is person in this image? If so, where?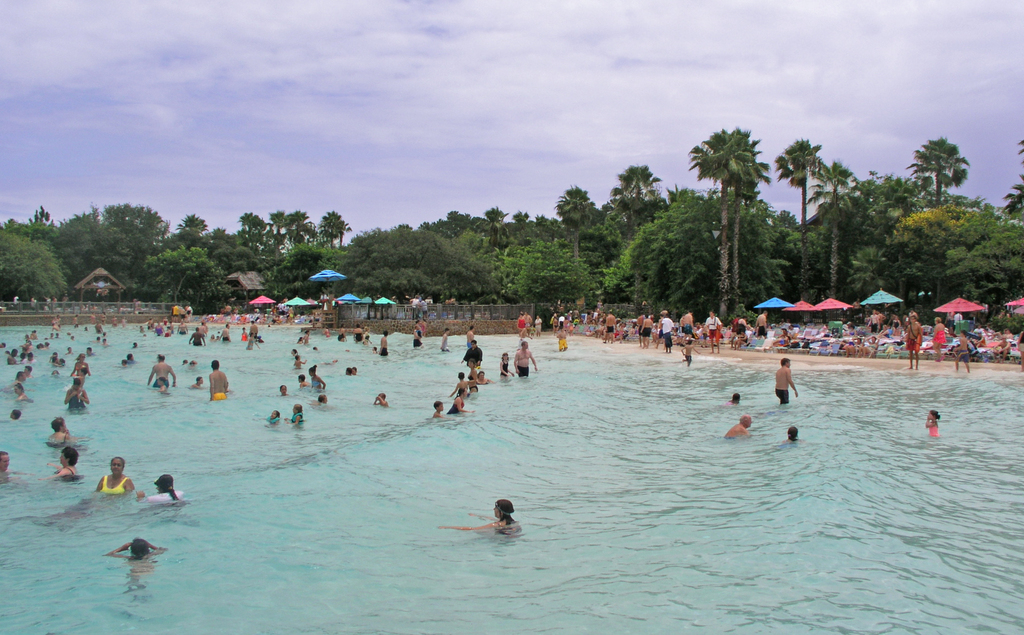
Yes, at (417, 300, 428, 321).
